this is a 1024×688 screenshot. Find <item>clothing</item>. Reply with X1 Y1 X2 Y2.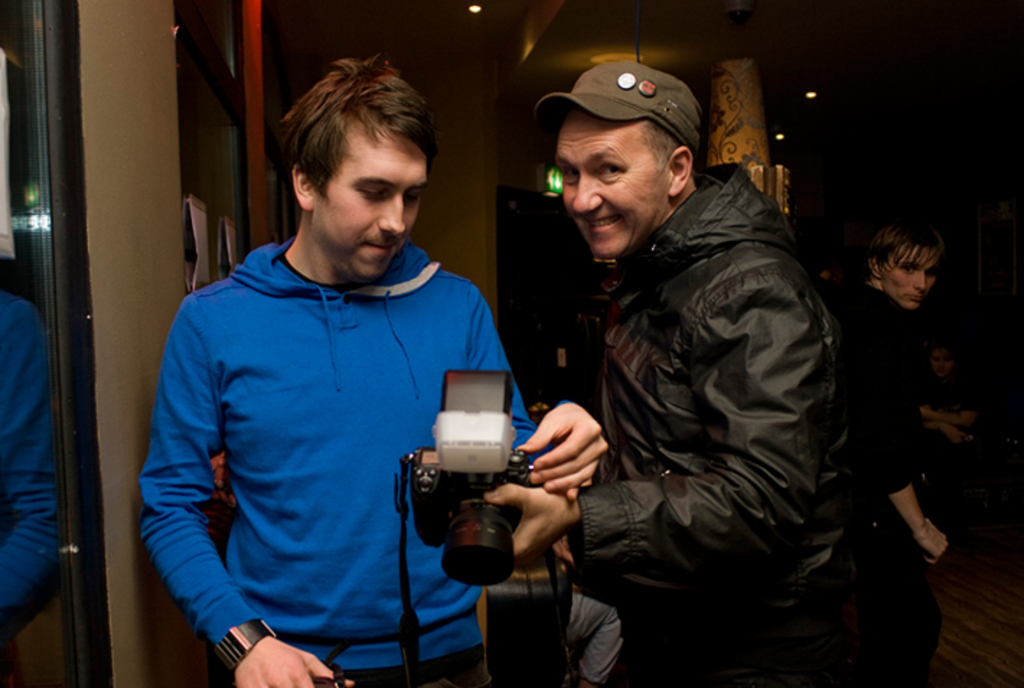
121 198 551 668.
